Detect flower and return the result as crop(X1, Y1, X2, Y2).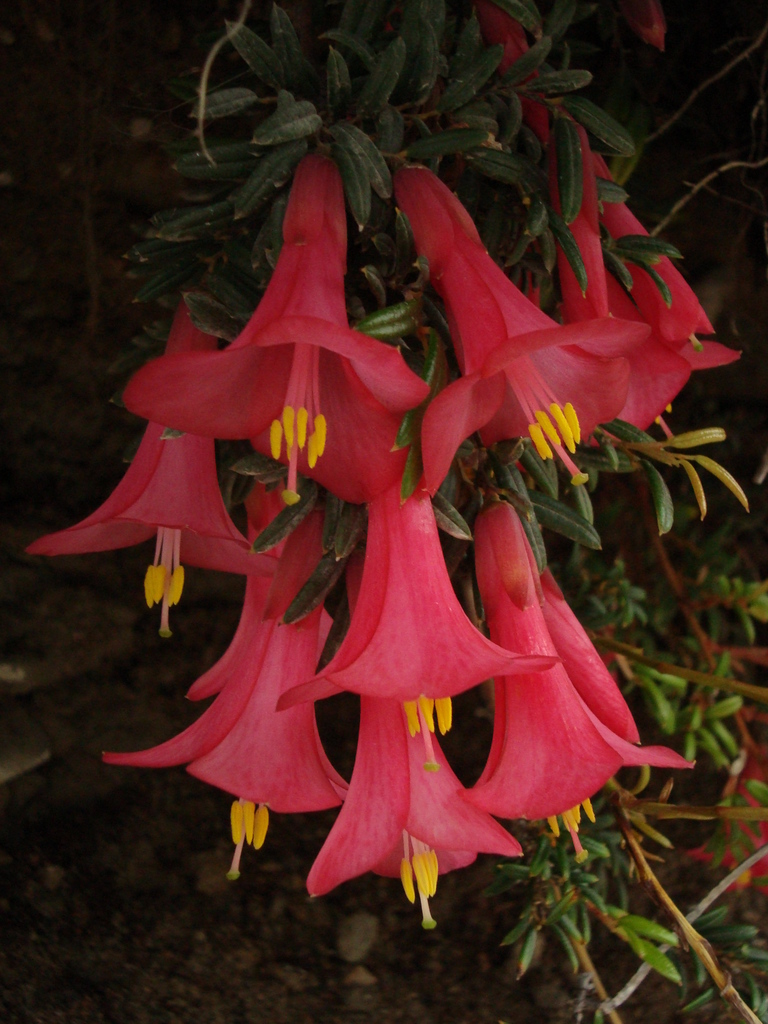
crop(119, 137, 429, 509).
